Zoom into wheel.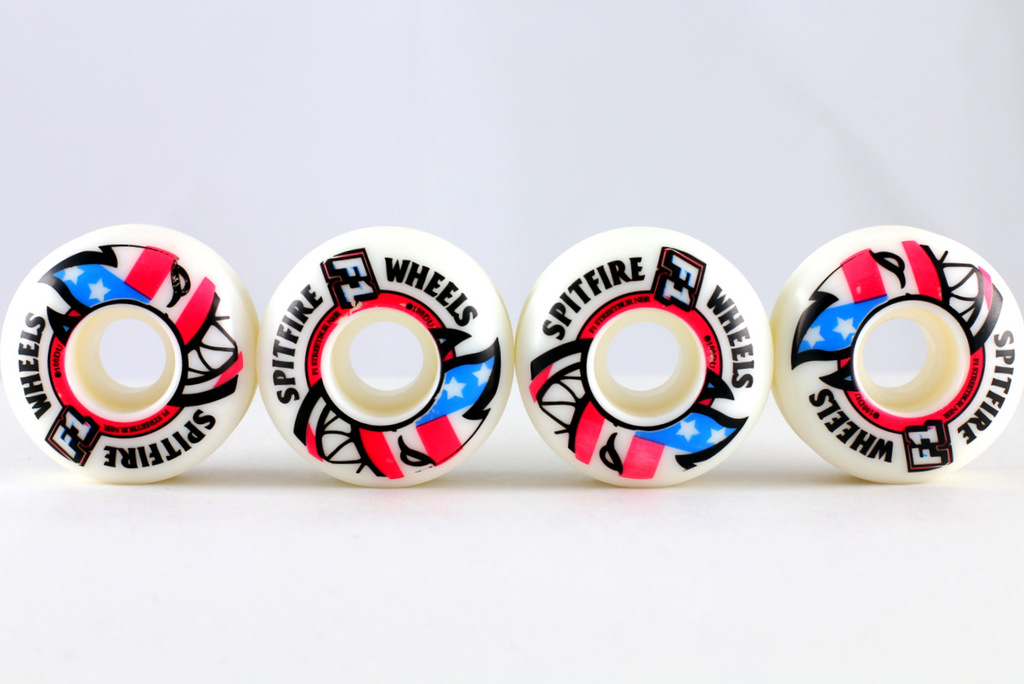
Zoom target: (21, 234, 236, 471).
